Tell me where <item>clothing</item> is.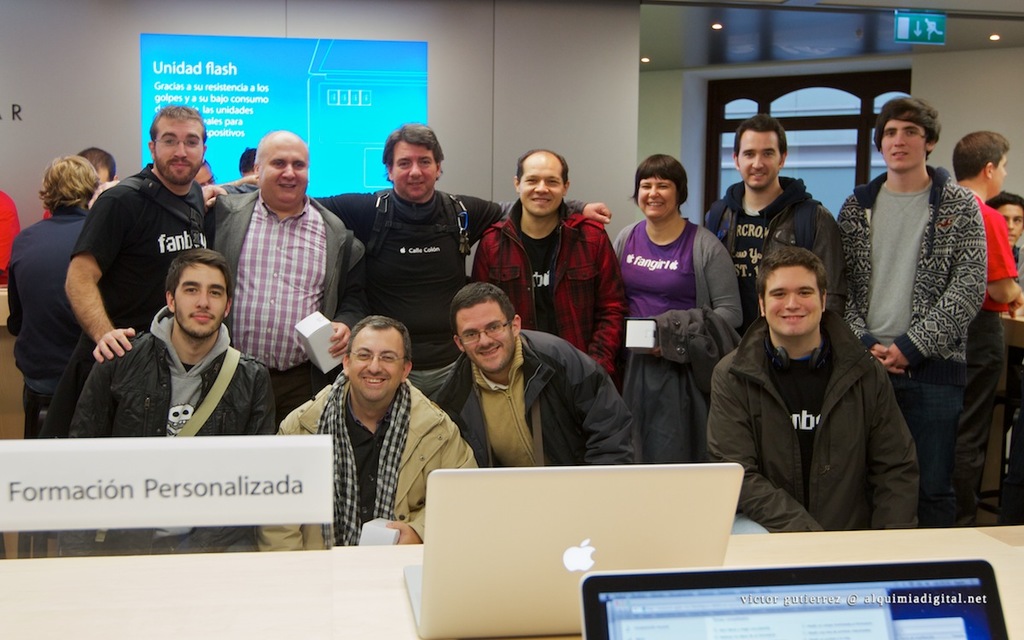
<item>clothing</item> is at bbox=[612, 207, 743, 463].
